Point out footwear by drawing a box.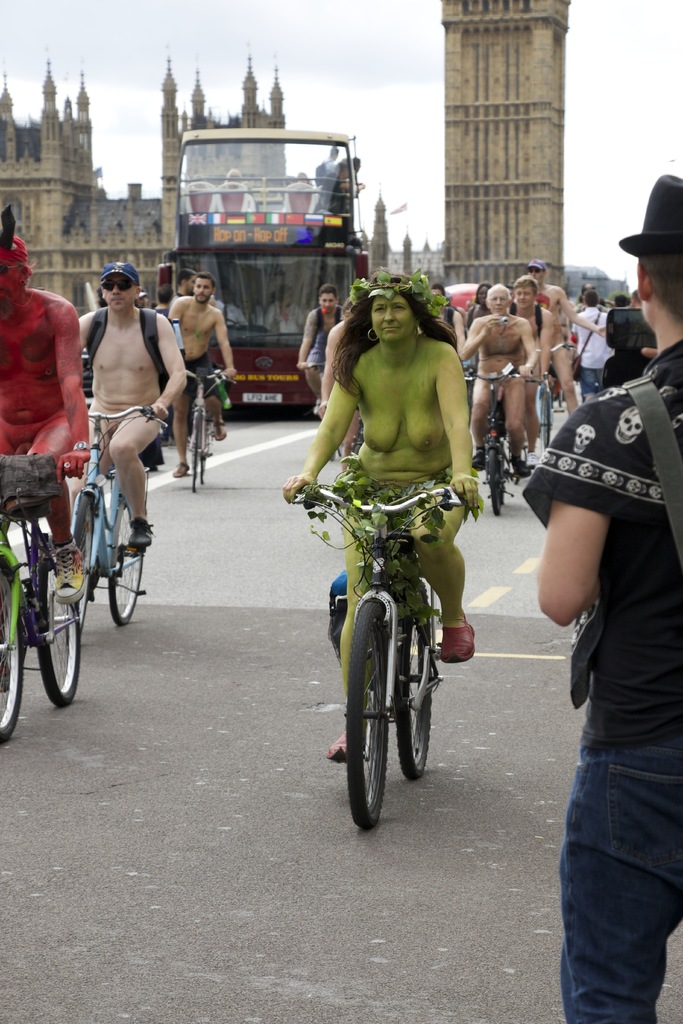
BBox(473, 440, 482, 460).
